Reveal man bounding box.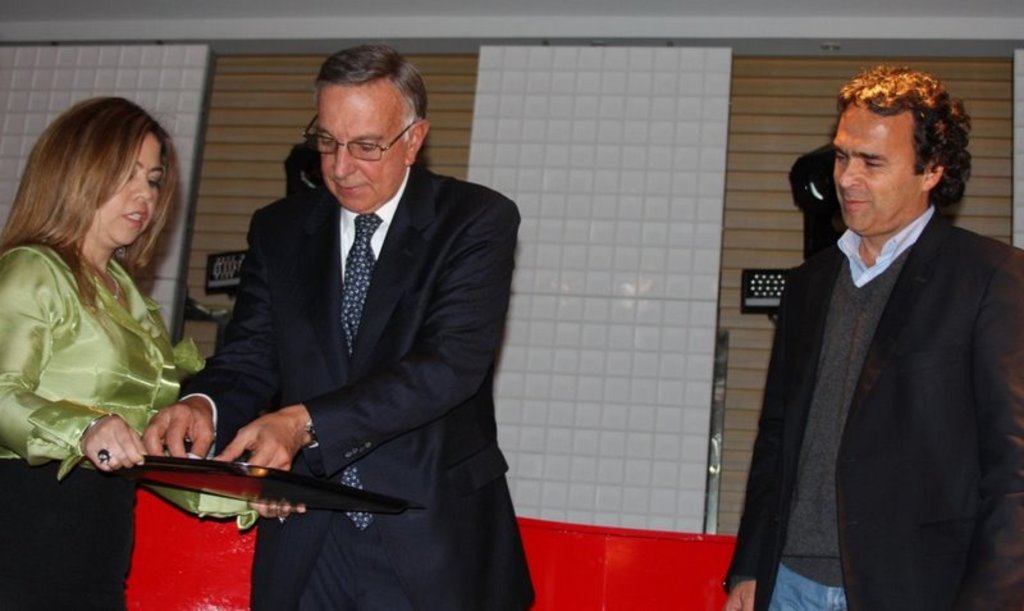
Revealed: bbox=[739, 53, 1023, 610].
